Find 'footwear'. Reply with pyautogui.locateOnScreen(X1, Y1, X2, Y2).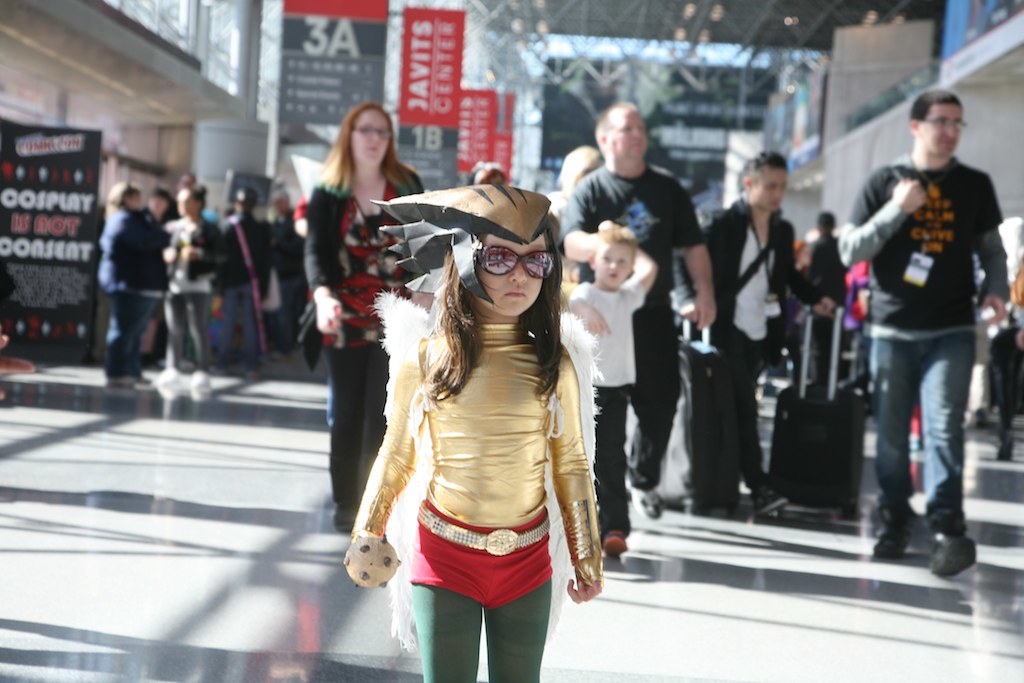
pyautogui.locateOnScreen(107, 376, 131, 388).
